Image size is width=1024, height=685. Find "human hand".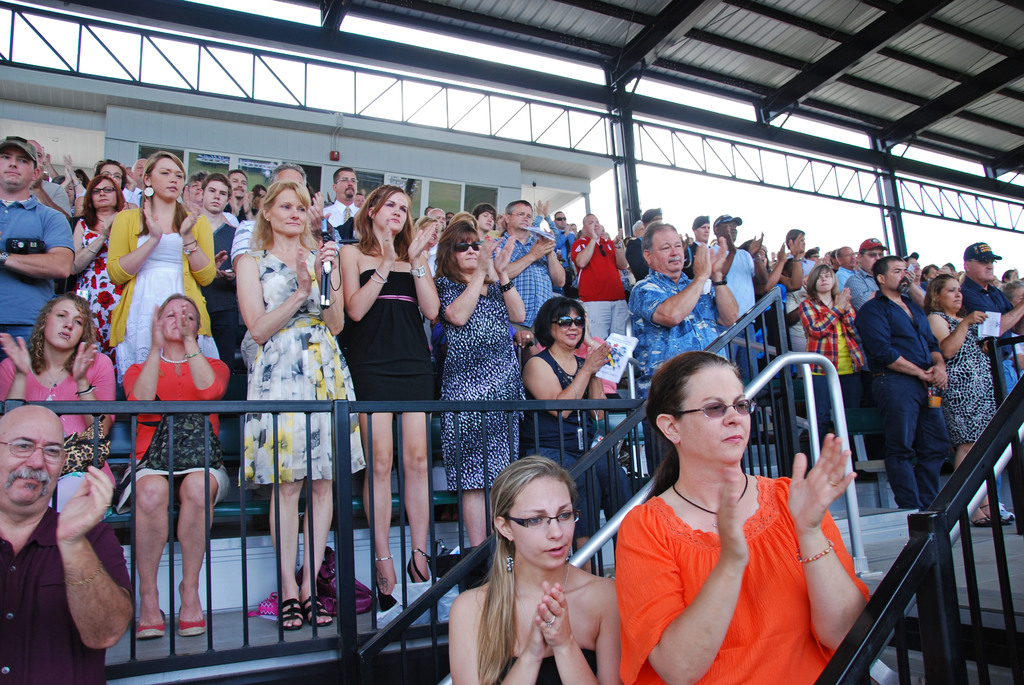
box(543, 197, 549, 214).
